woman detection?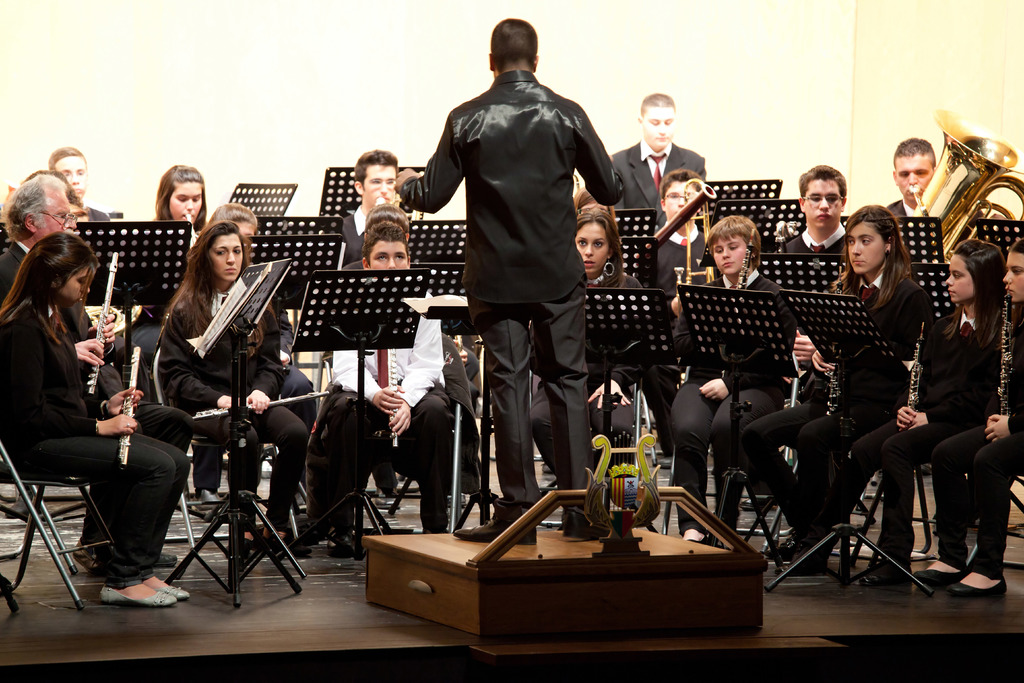
crop(23, 225, 164, 611)
